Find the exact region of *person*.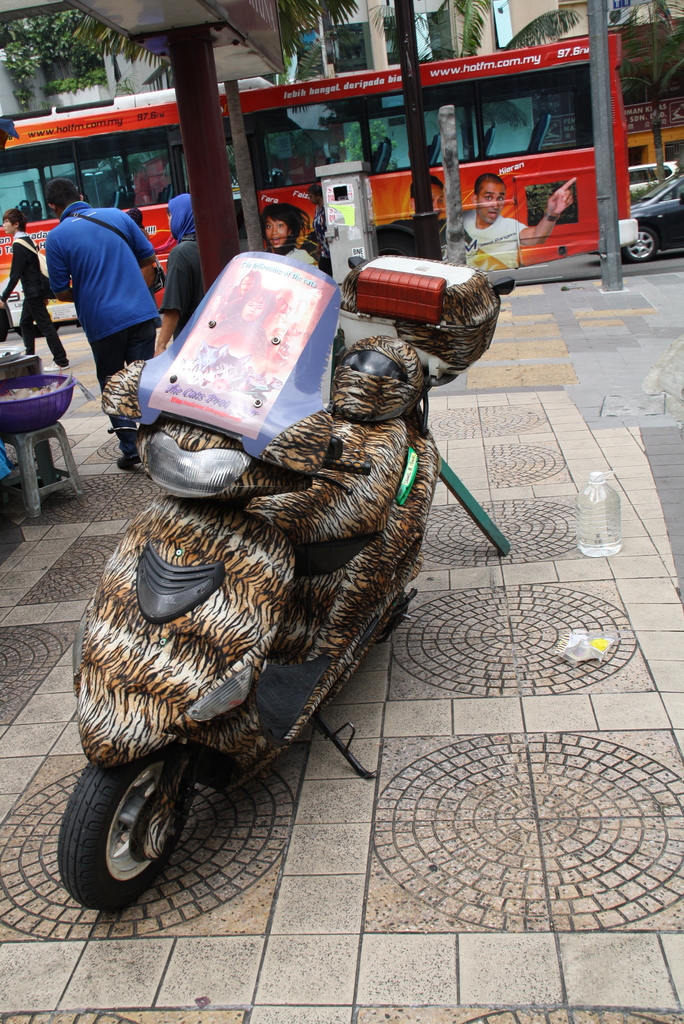
Exact region: bbox=(220, 268, 259, 301).
